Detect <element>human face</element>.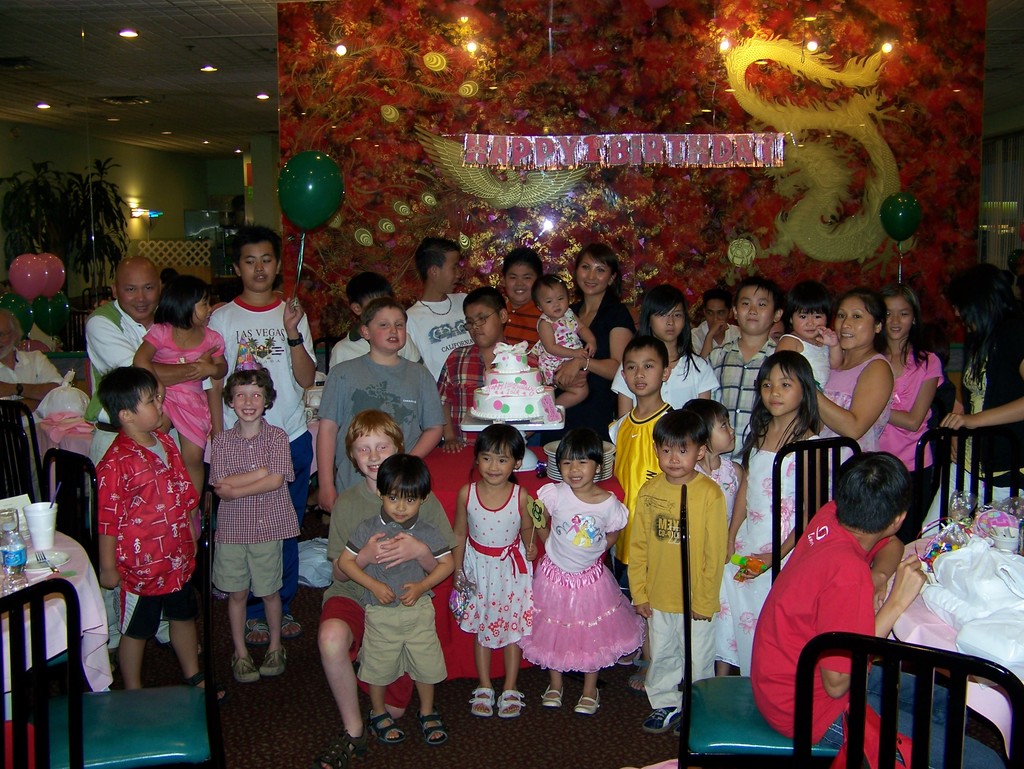
Detected at pyautogui.locateOnScreen(374, 315, 411, 349).
